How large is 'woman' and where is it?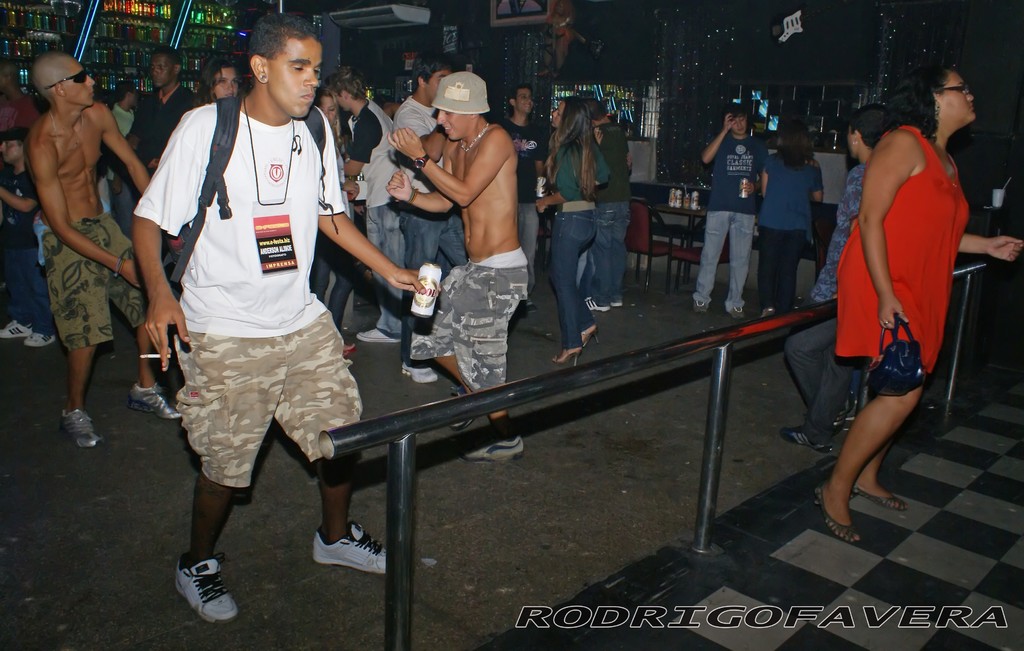
Bounding box: <region>196, 59, 240, 99</region>.
